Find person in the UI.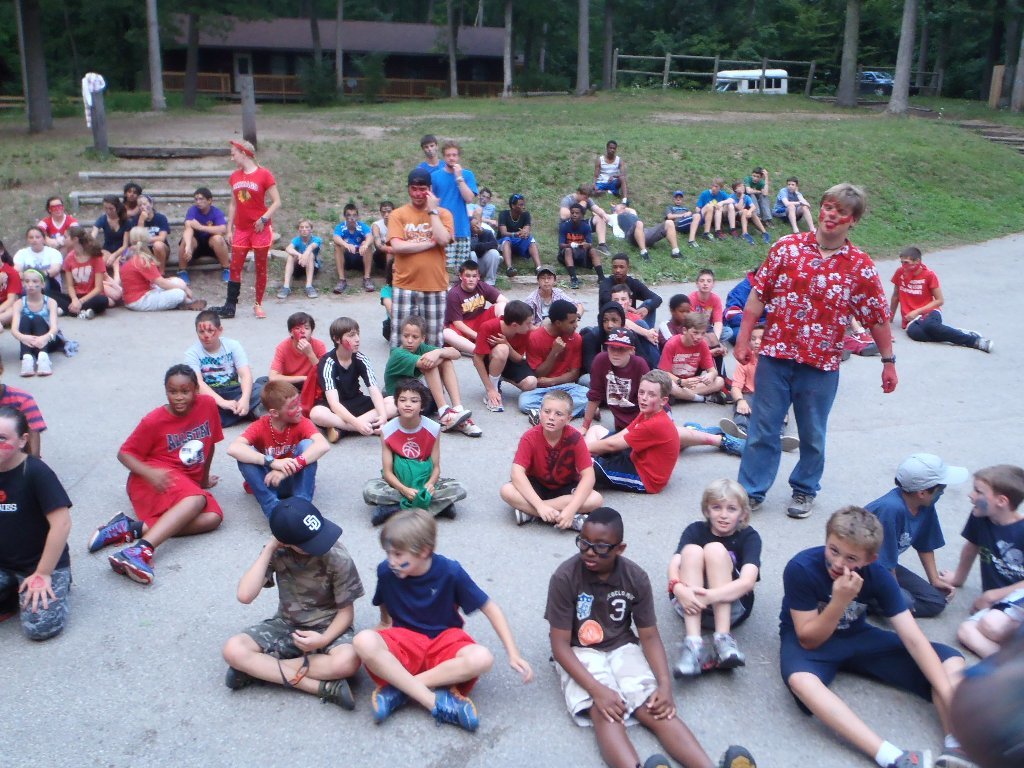
UI element at 667 190 706 254.
